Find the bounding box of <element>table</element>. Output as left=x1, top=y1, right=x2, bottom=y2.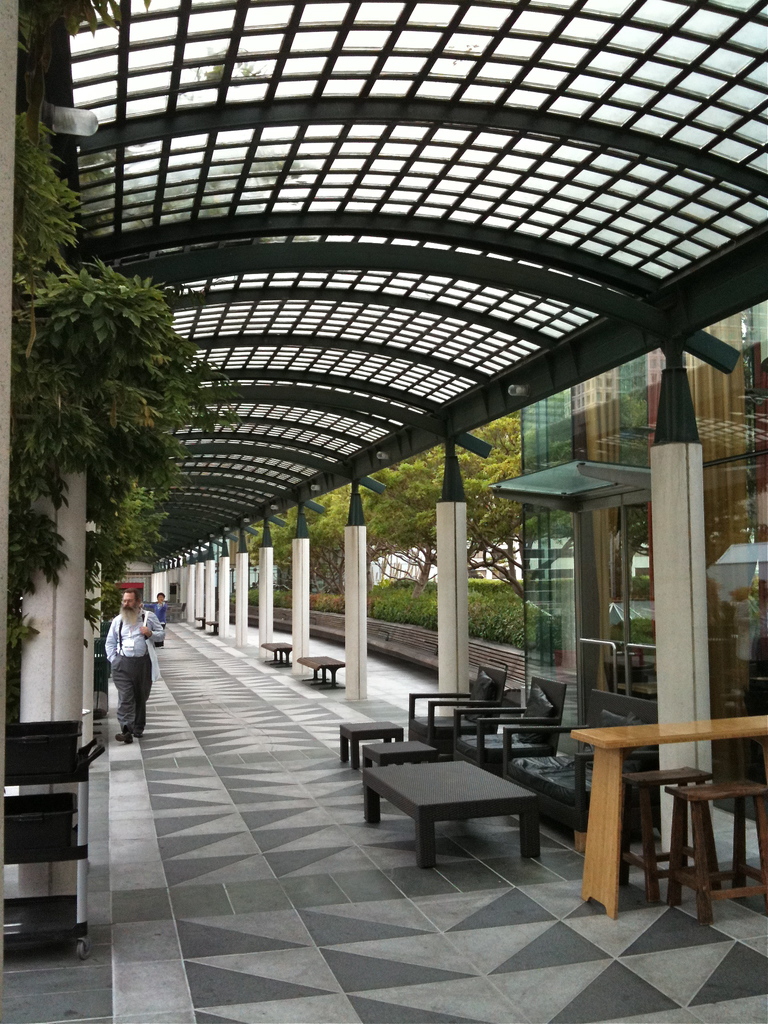
left=346, top=741, right=575, bottom=870.
